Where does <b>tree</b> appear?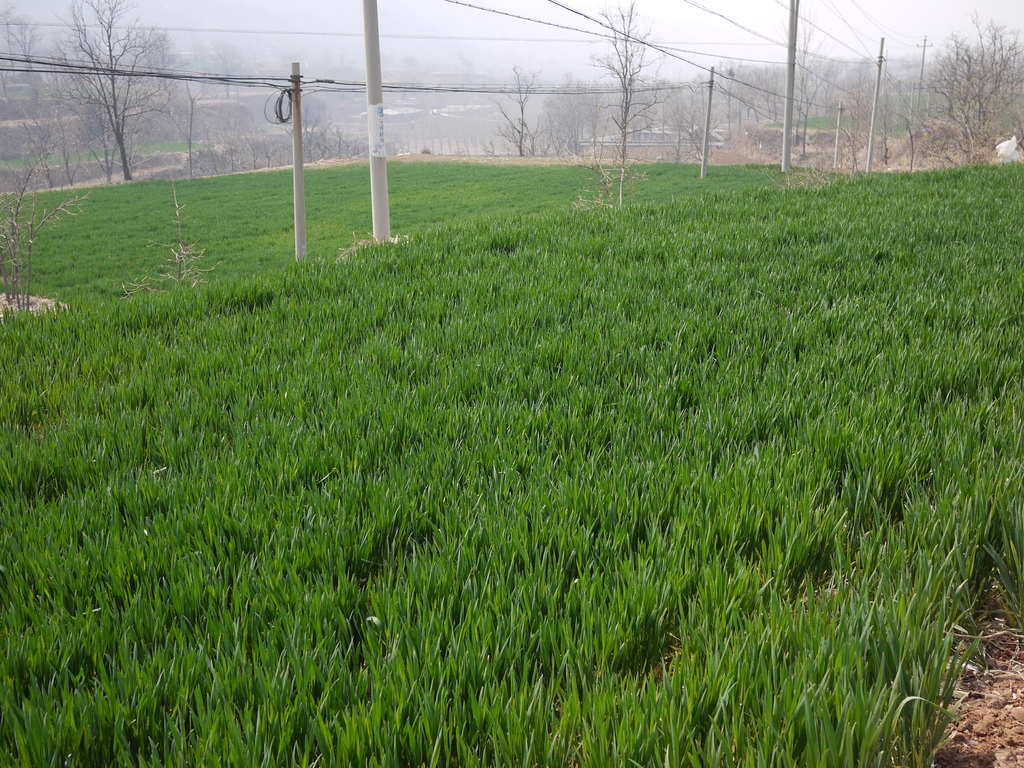
Appears at left=0, top=0, right=38, bottom=82.
